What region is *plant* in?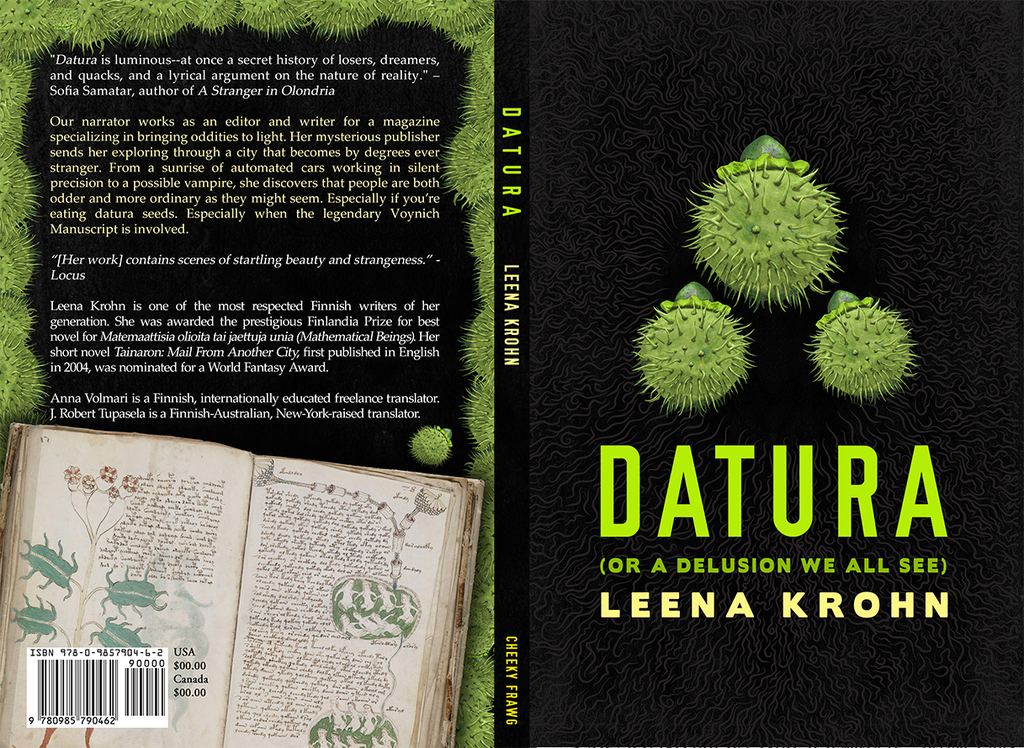
l=679, t=129, r=849, b=316.
